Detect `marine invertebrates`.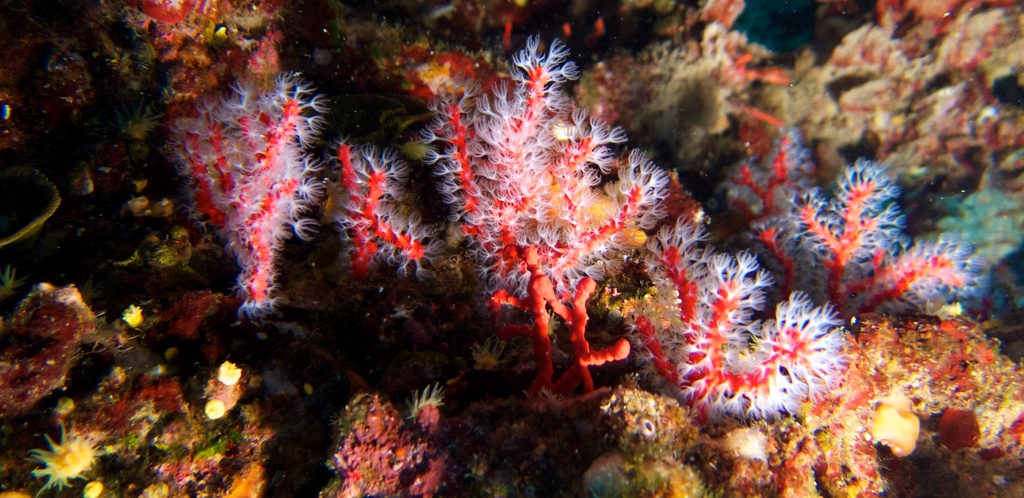
Detected at (15, 427, 97, 495).
